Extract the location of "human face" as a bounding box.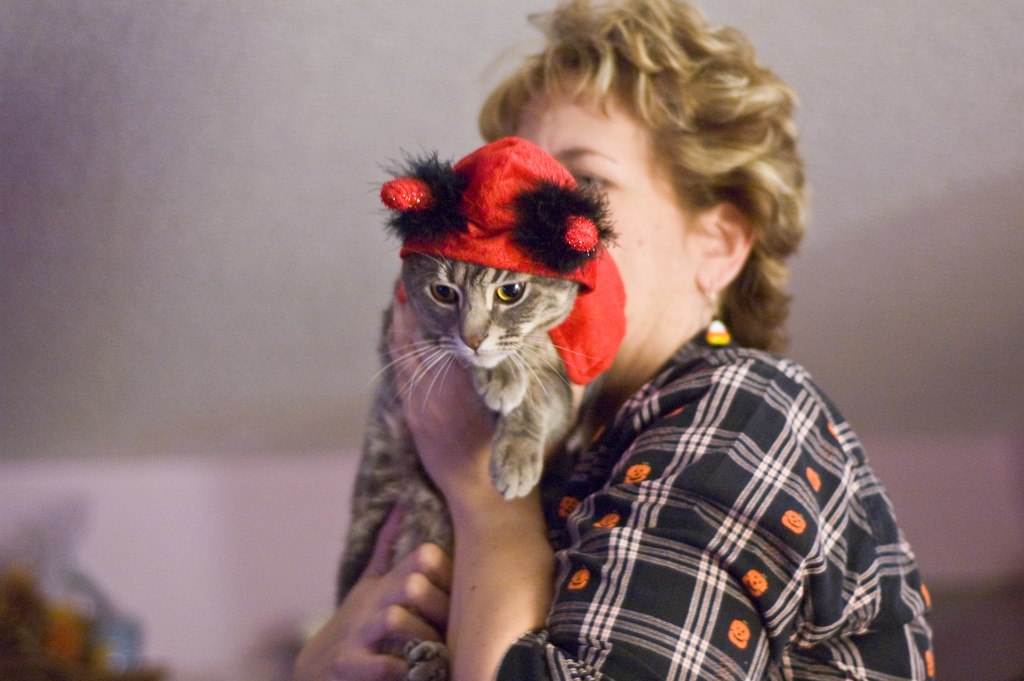
(509, 69, 703, 389).
